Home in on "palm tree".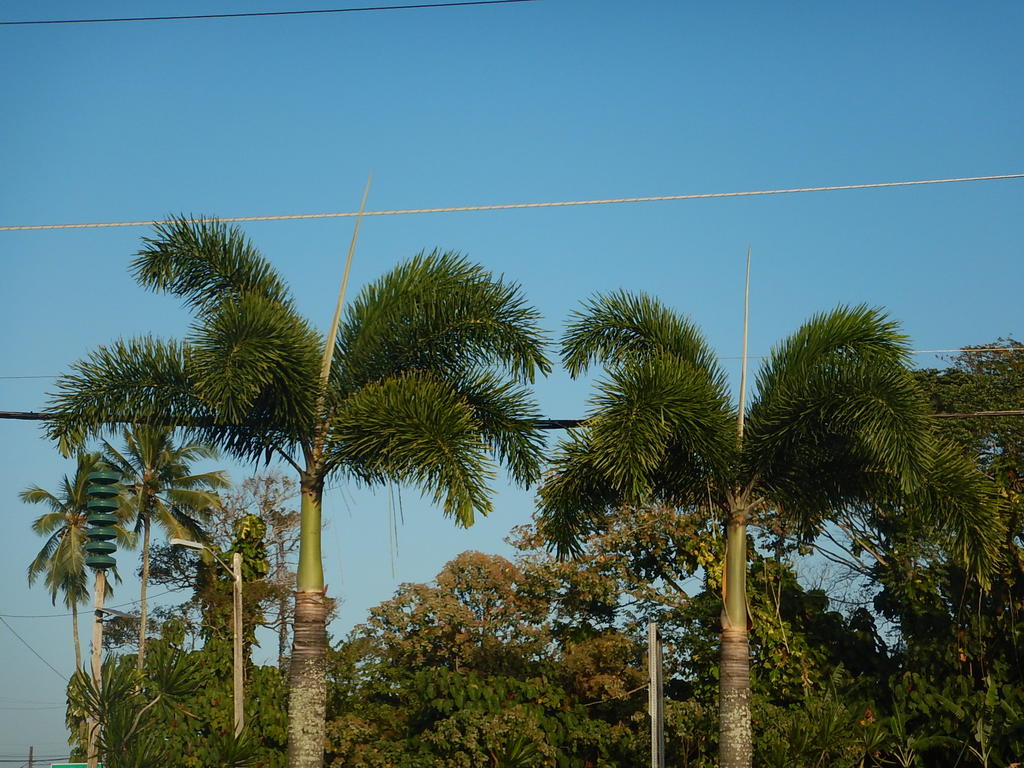
Homed in at left=529, top=283, right=1021, bottom=767.
